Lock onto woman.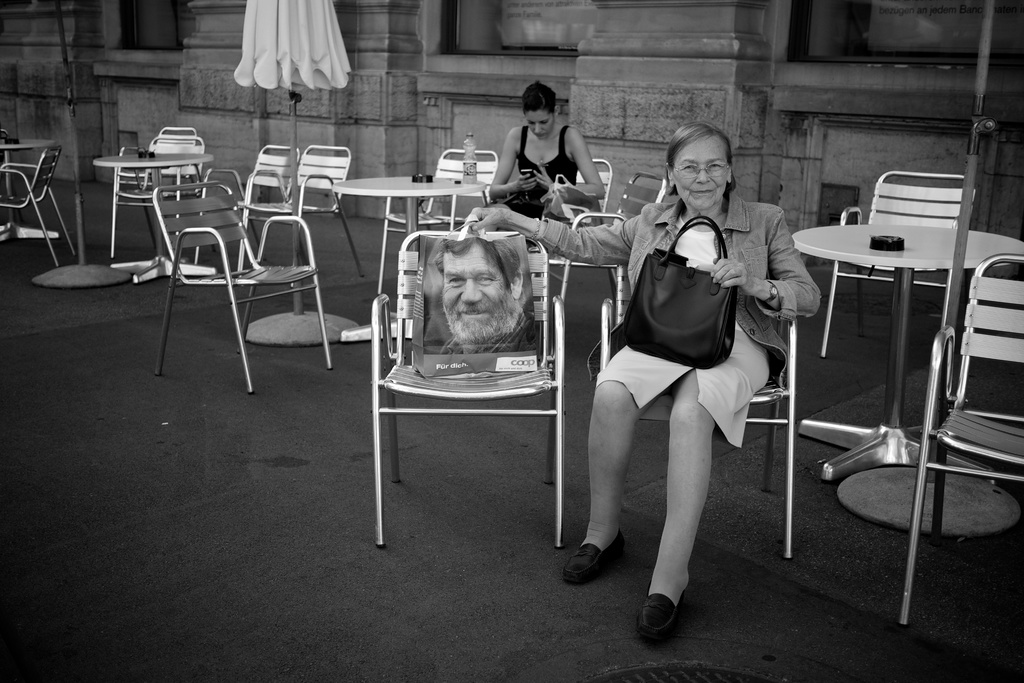
Locked: 463:122:824:649.
